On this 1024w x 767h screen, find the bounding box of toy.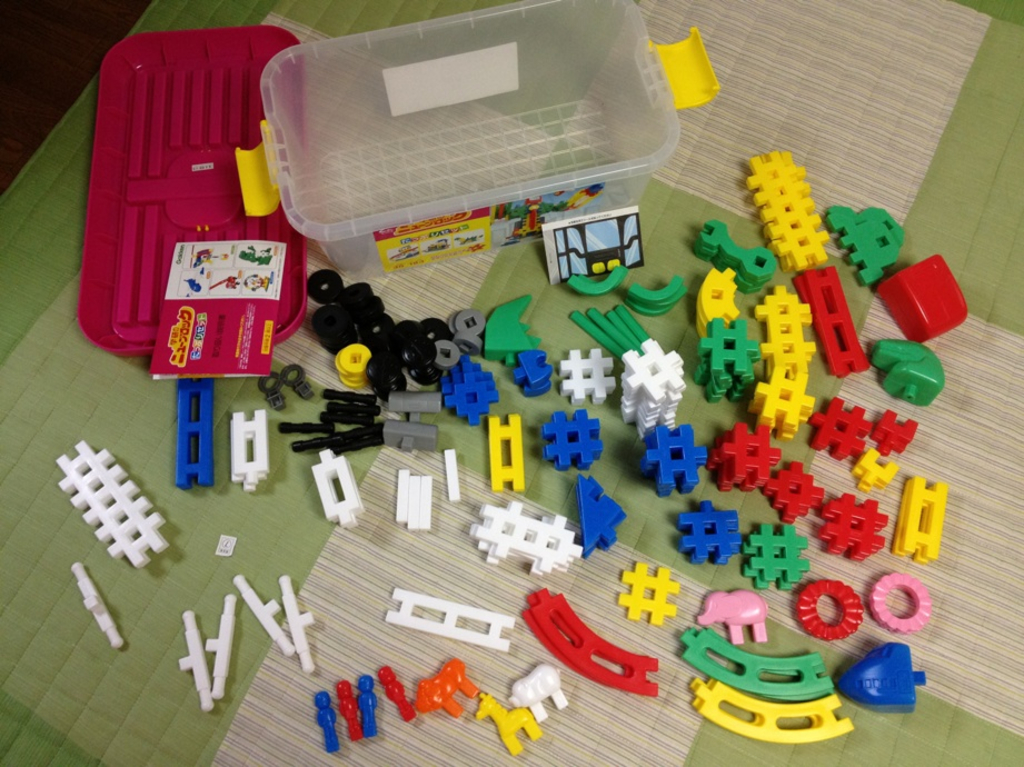
Bounding box: 688 676 849 748.
